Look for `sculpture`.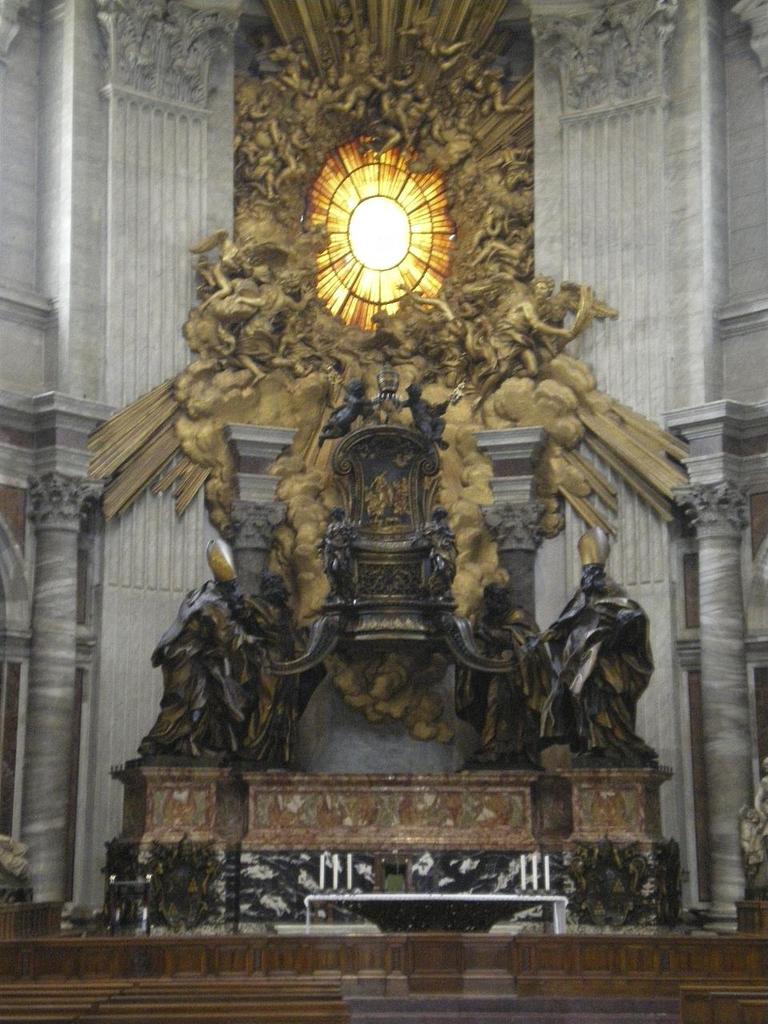
Found: bbox(515, 521, 665, 757).
